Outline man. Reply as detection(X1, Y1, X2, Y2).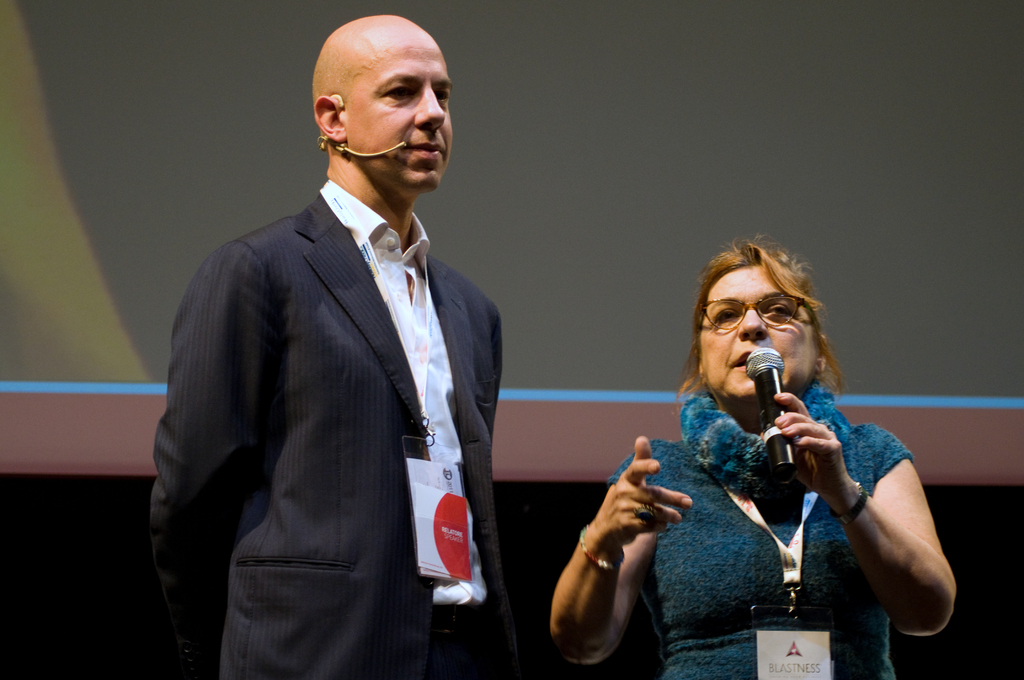
detection(147, 13, 520, 679).
